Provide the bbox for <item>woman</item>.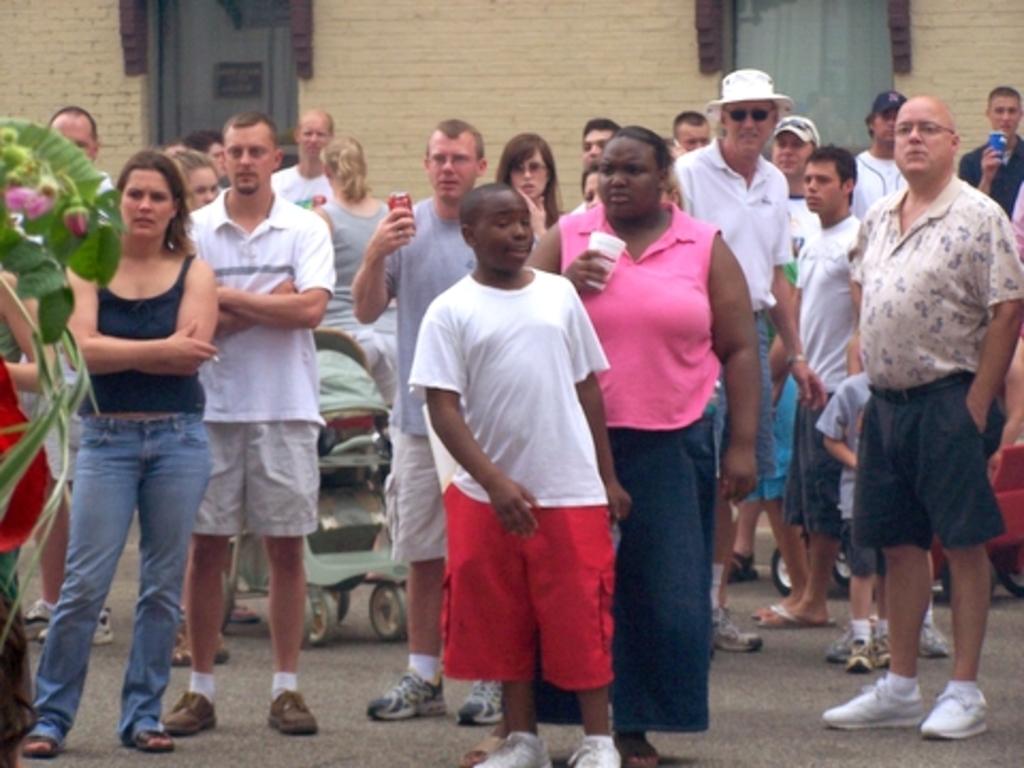
bbox=[303, 132, 401, 565].
